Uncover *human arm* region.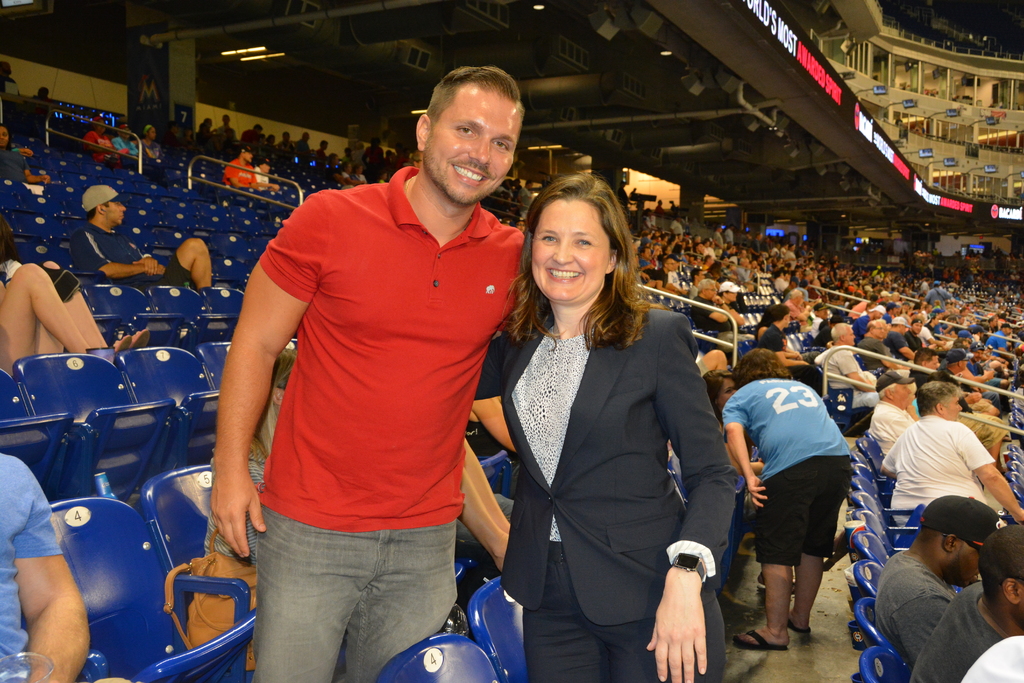
Uncovered: [left=949, top=432, right=1022, bottom=523].
